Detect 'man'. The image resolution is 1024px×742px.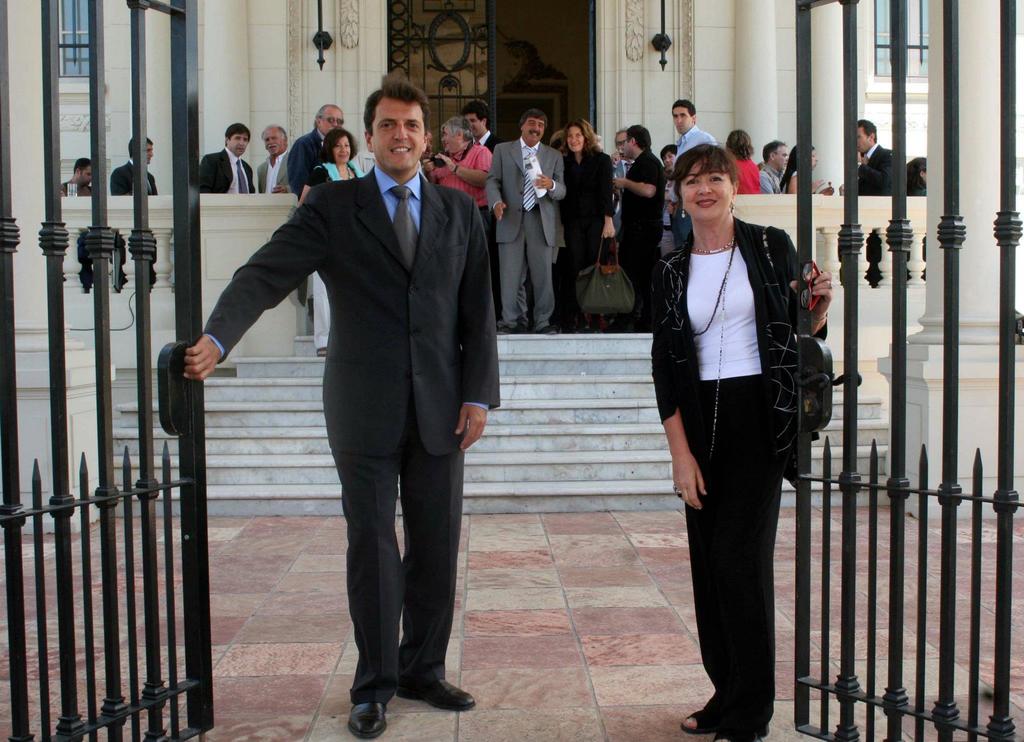
bbox(58, 157, 90, 199).
